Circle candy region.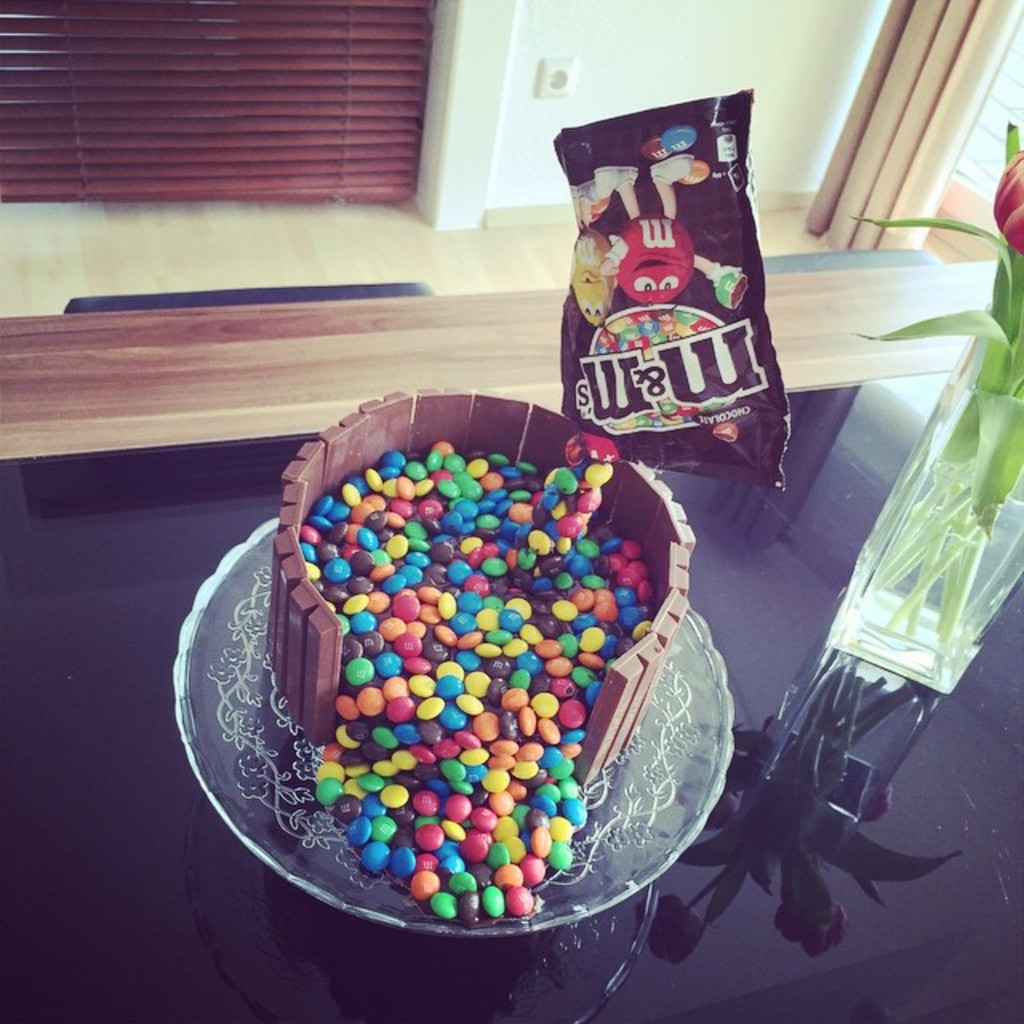
Region: bbox=(614, 211, 698, 304).
